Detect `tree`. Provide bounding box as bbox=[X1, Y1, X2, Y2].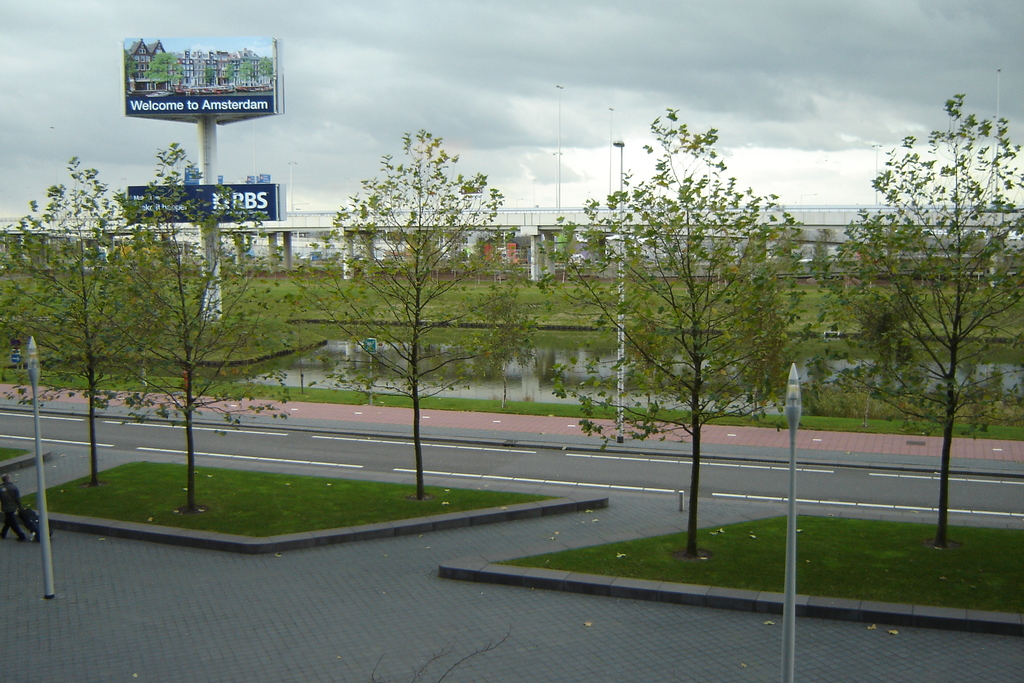
bbox=[0, 157, 168, 487].
